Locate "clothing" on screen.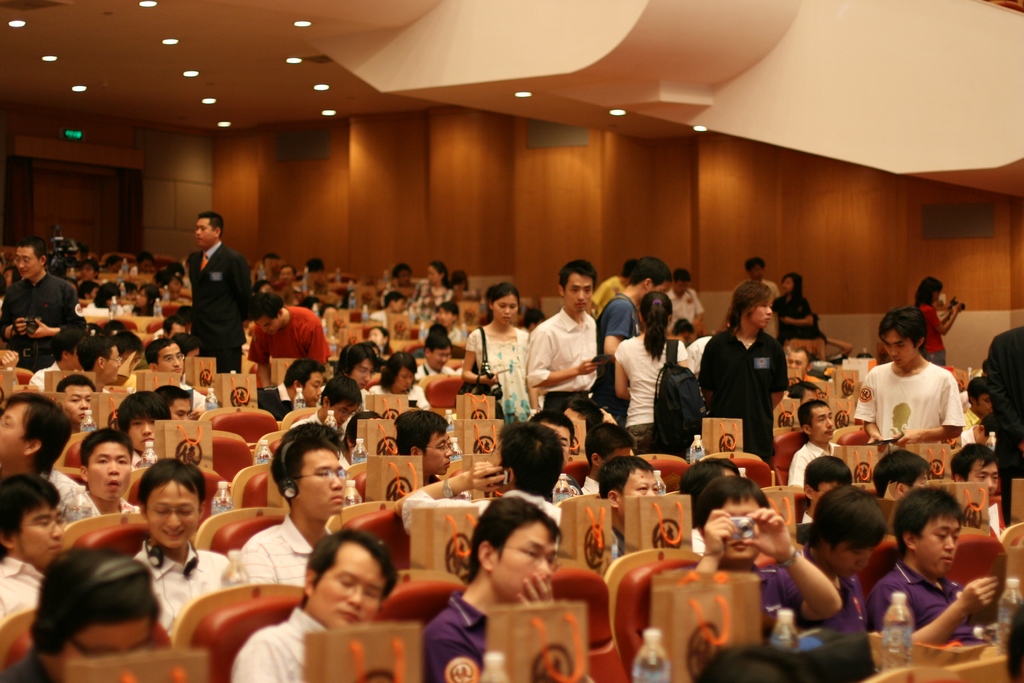
On screen at 687/317/786/470.
